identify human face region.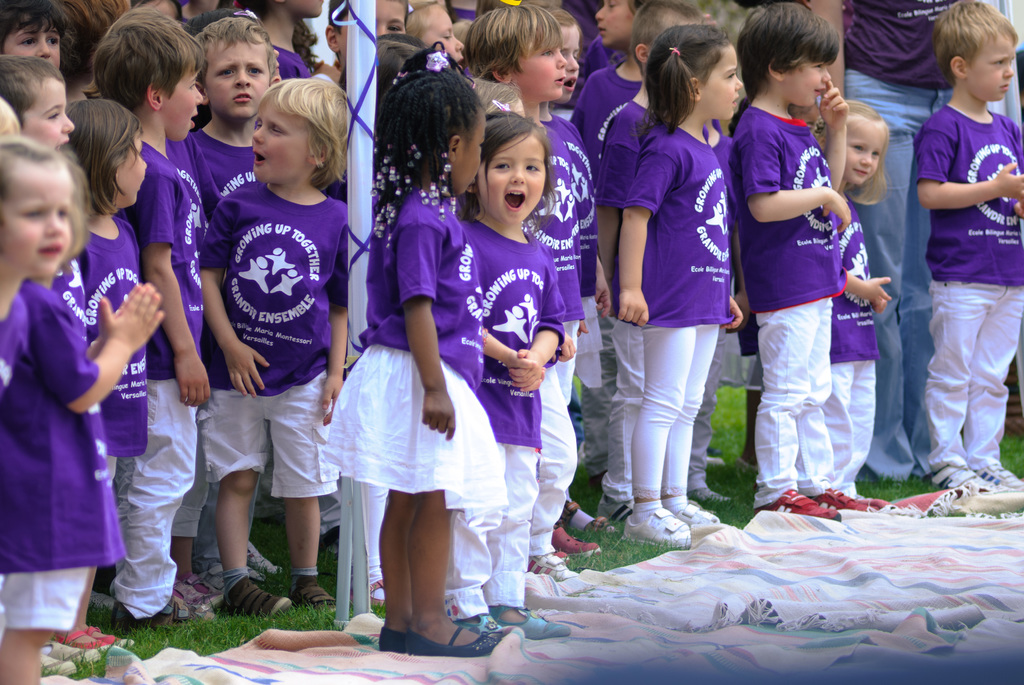
Region: rect(22, 76, 69, 153).
